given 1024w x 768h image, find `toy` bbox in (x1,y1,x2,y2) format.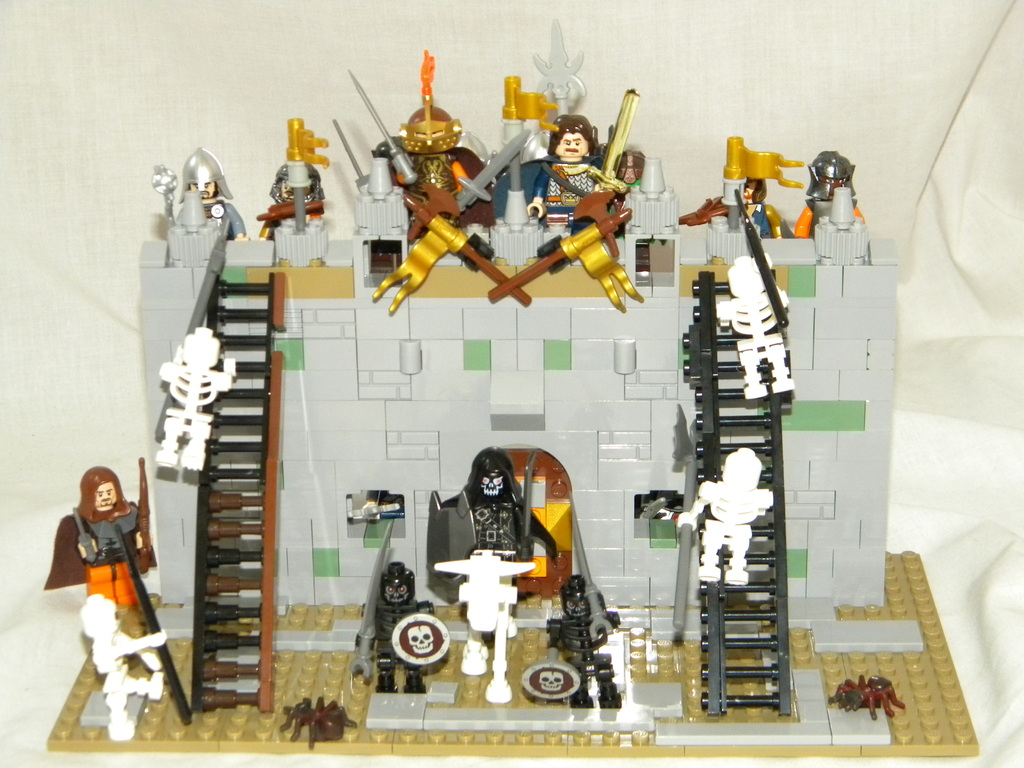
(425,444,557,595).
